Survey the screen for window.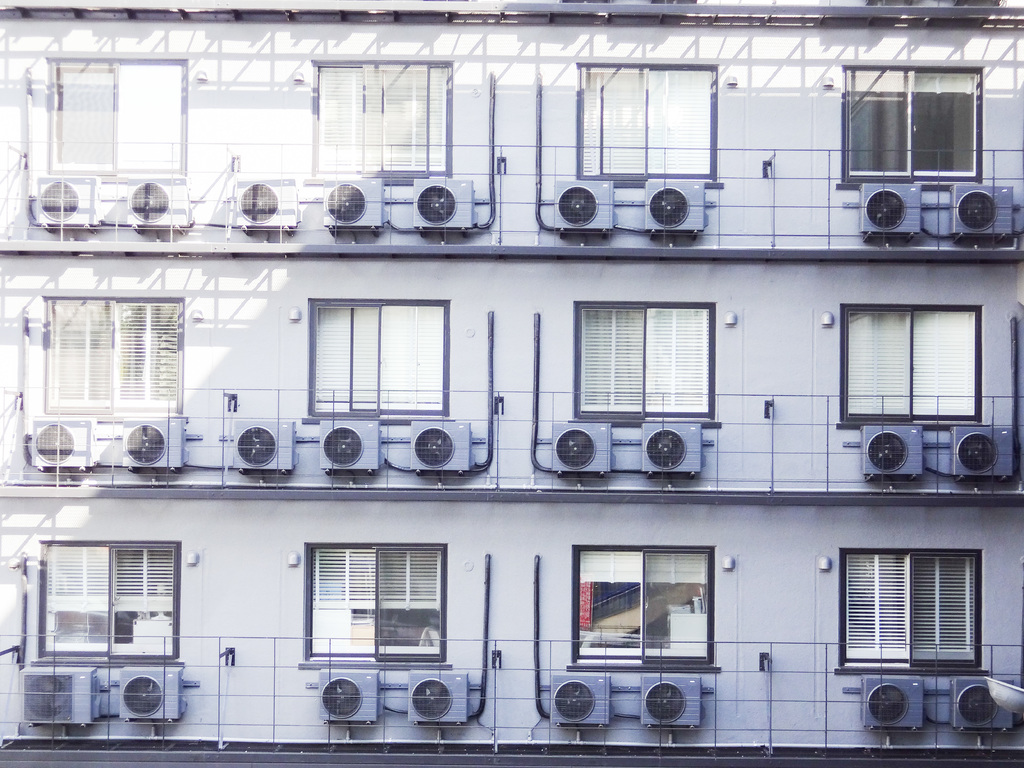
Survey found: region(576, 545, 714, 662).
